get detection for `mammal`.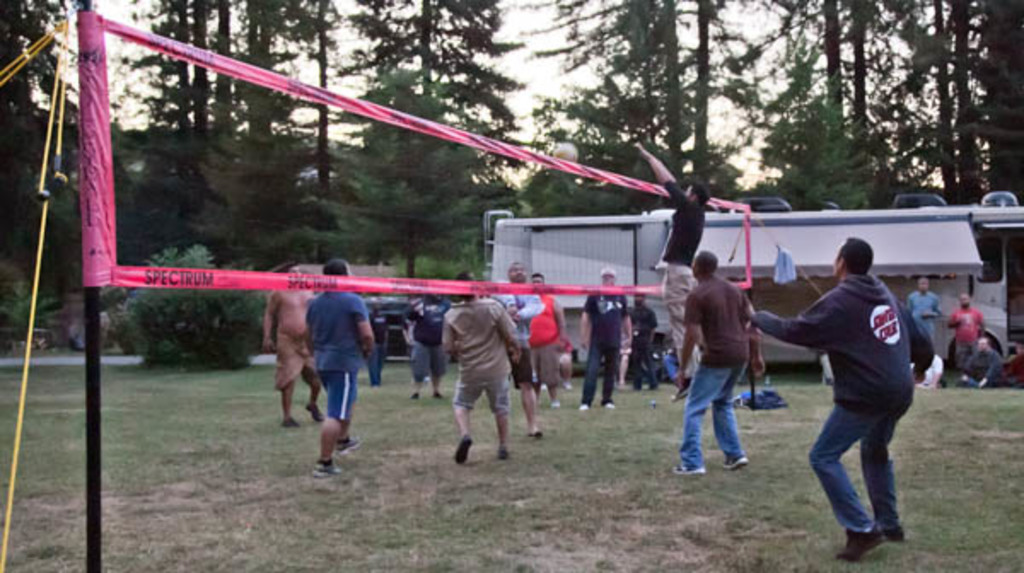
Detection: [left=746, top=234, right=937, bottom=564].
